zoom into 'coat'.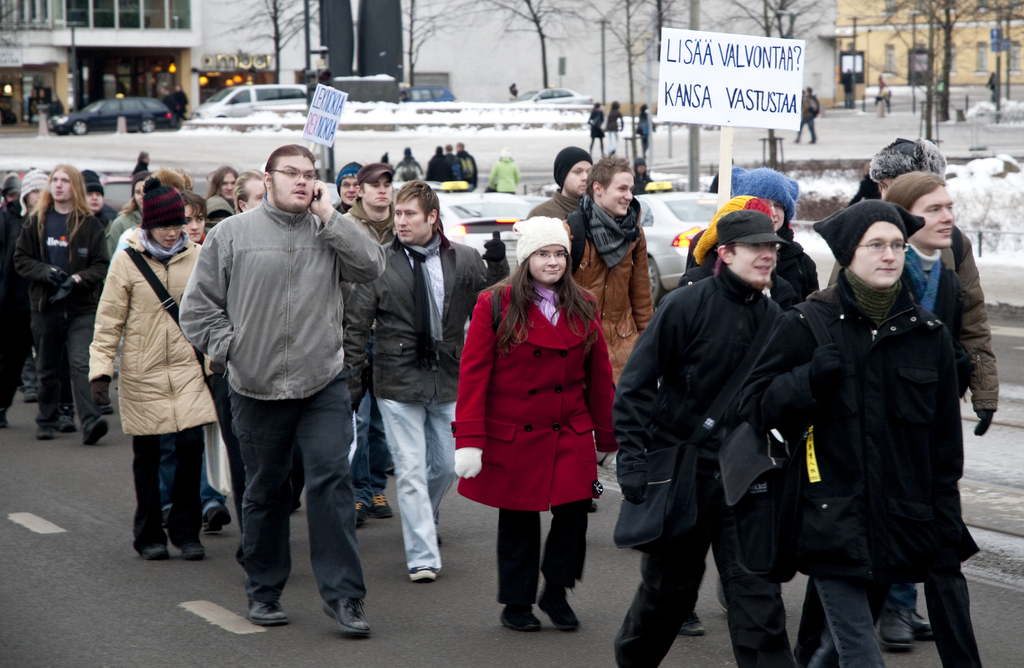
Zoom target: box(449, 281, 617, 513).
